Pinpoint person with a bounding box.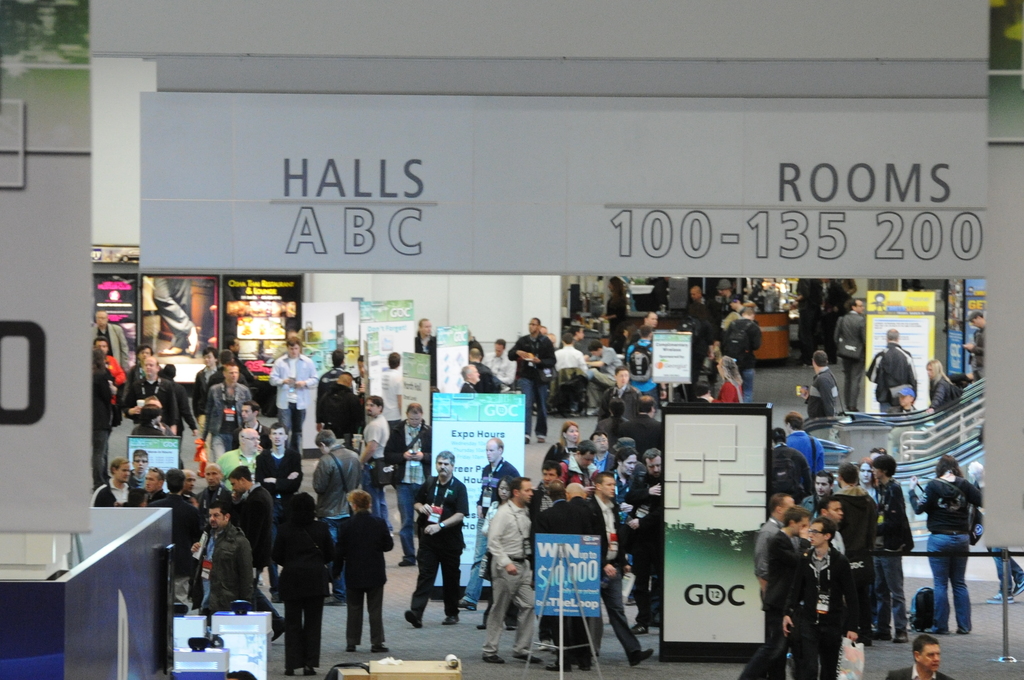
[467, 346, 504, 391].
